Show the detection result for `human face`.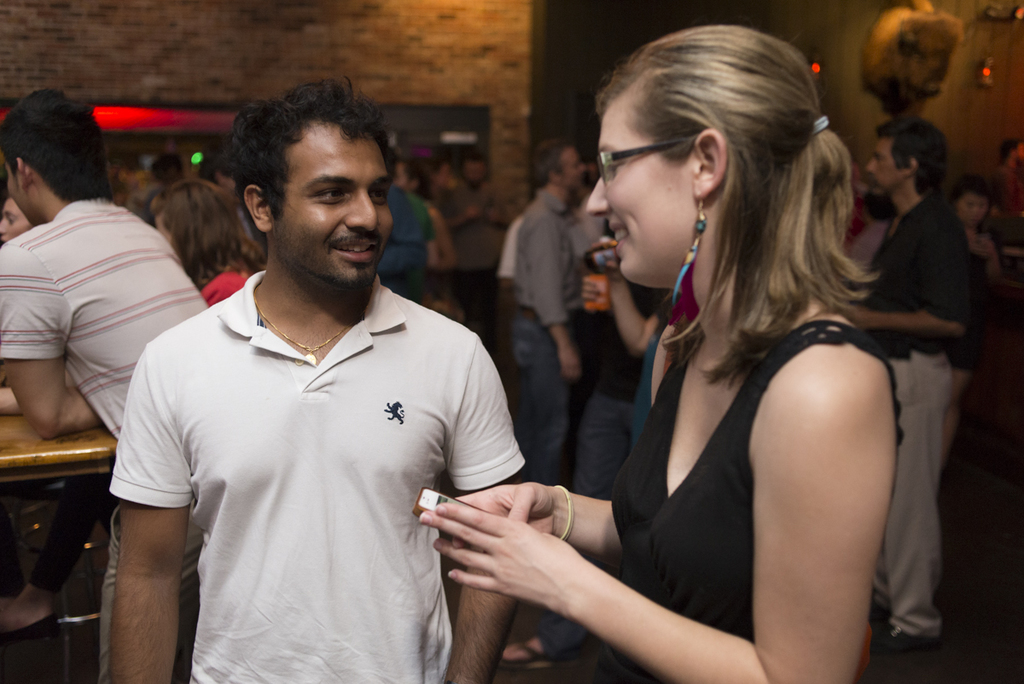
detection(585, 108, 701, 289).
